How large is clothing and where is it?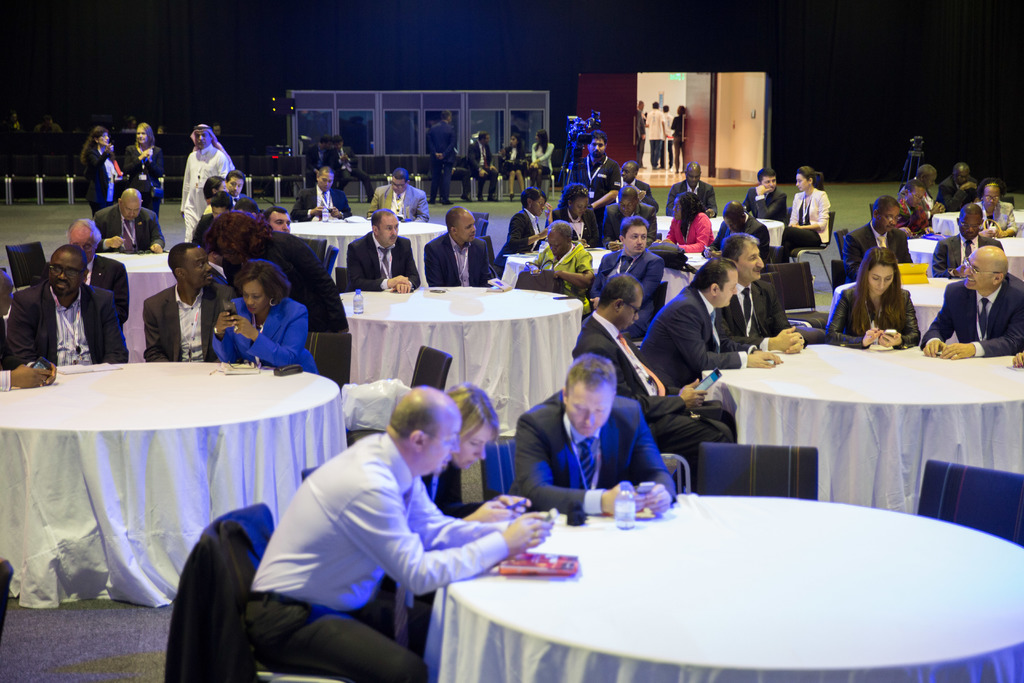
Bounding box: 932:279:1023:365.
